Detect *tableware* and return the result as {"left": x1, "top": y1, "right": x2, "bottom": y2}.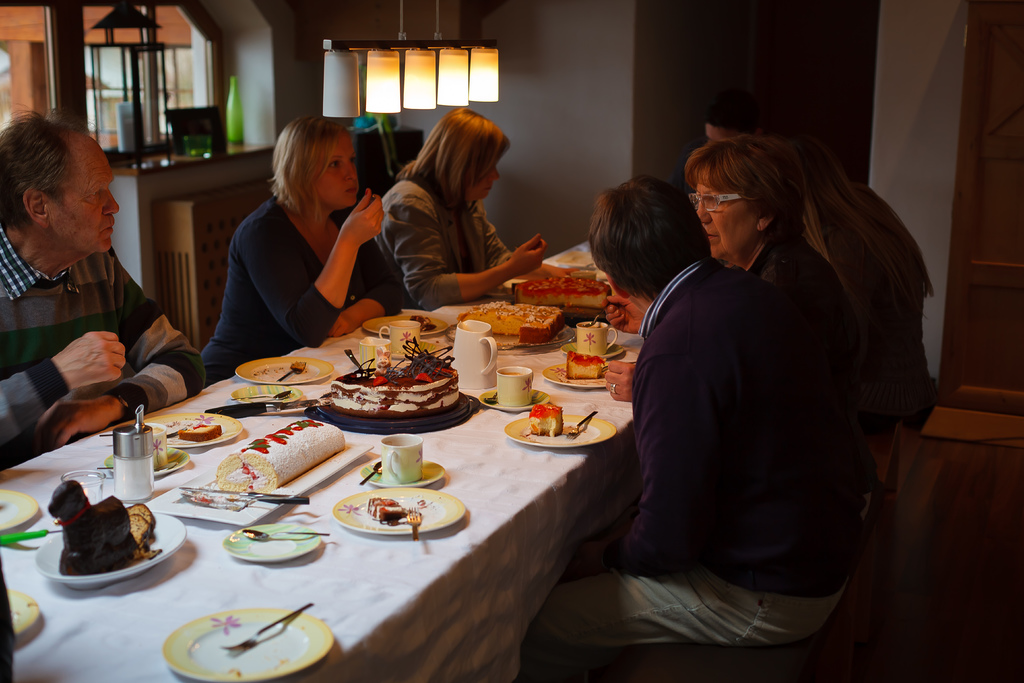
{"left": 368, "top": 310, "right": 463, "bottom": 327}.
